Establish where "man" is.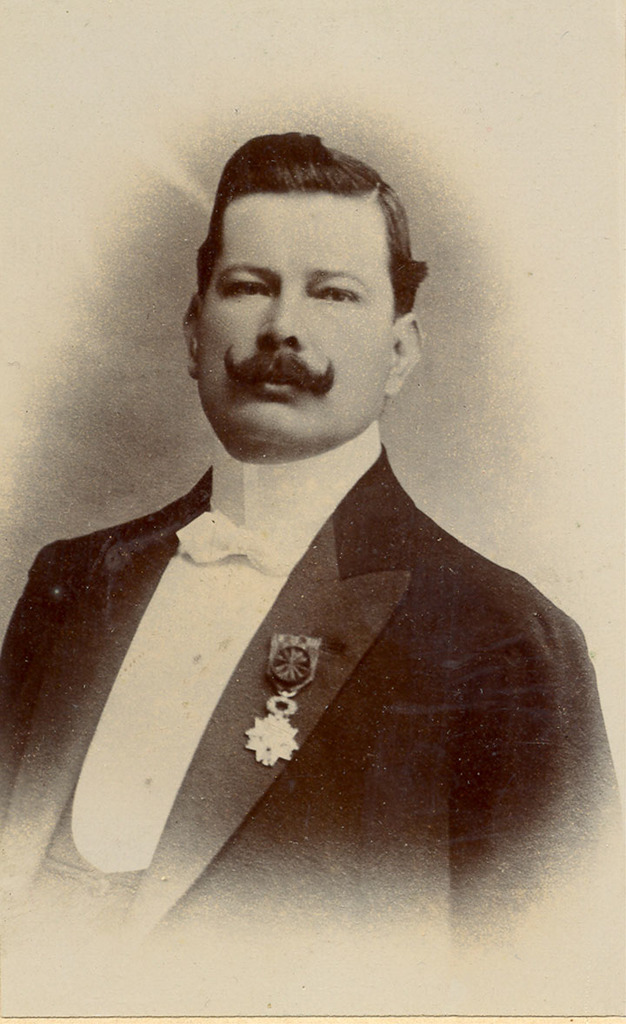
Established at {"x1": 83, "y1": 145, "x2": 589, "y2": 958}.
